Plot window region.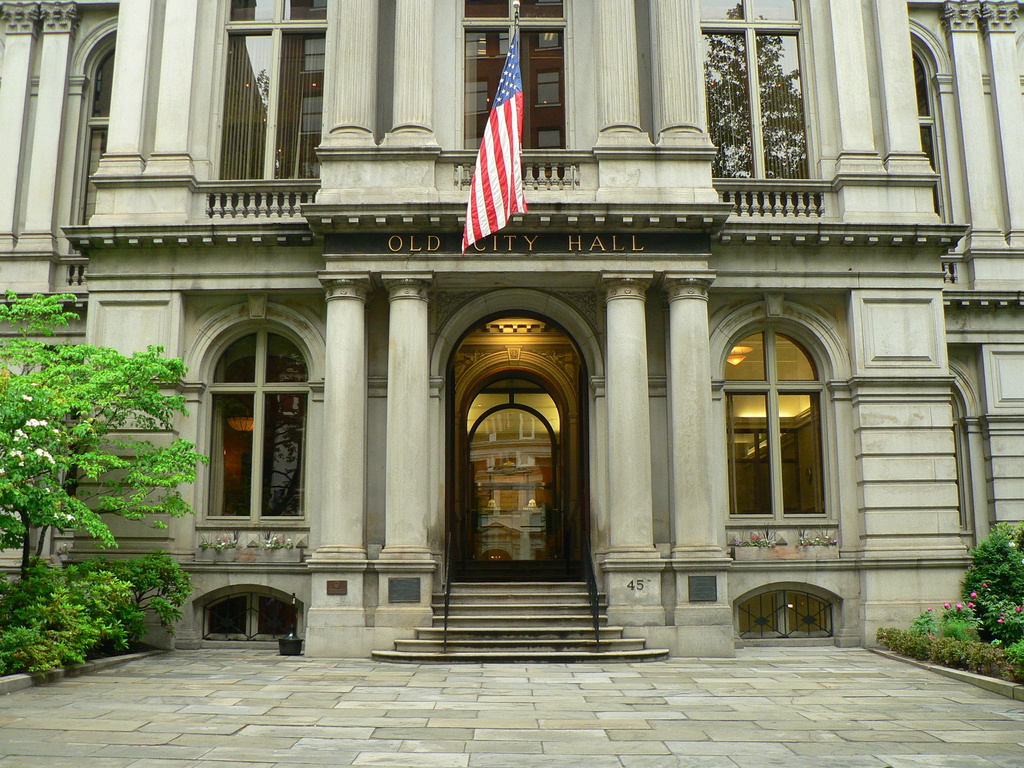
Plotted at box=[217, 0, 332, 207].
